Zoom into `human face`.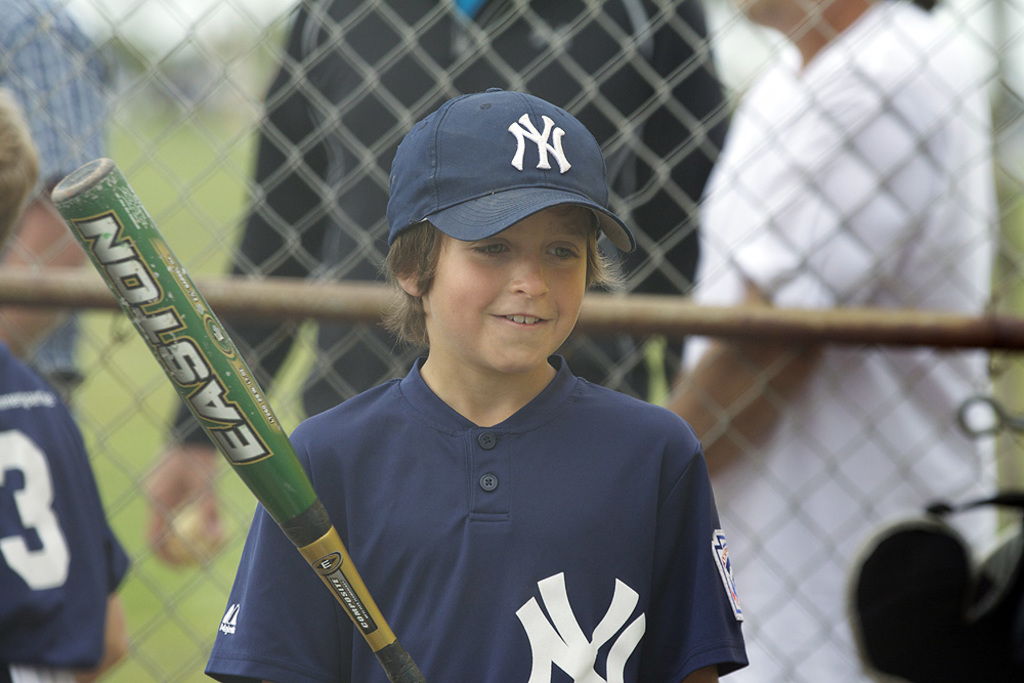
Zoom target: 435/208/586/371.
